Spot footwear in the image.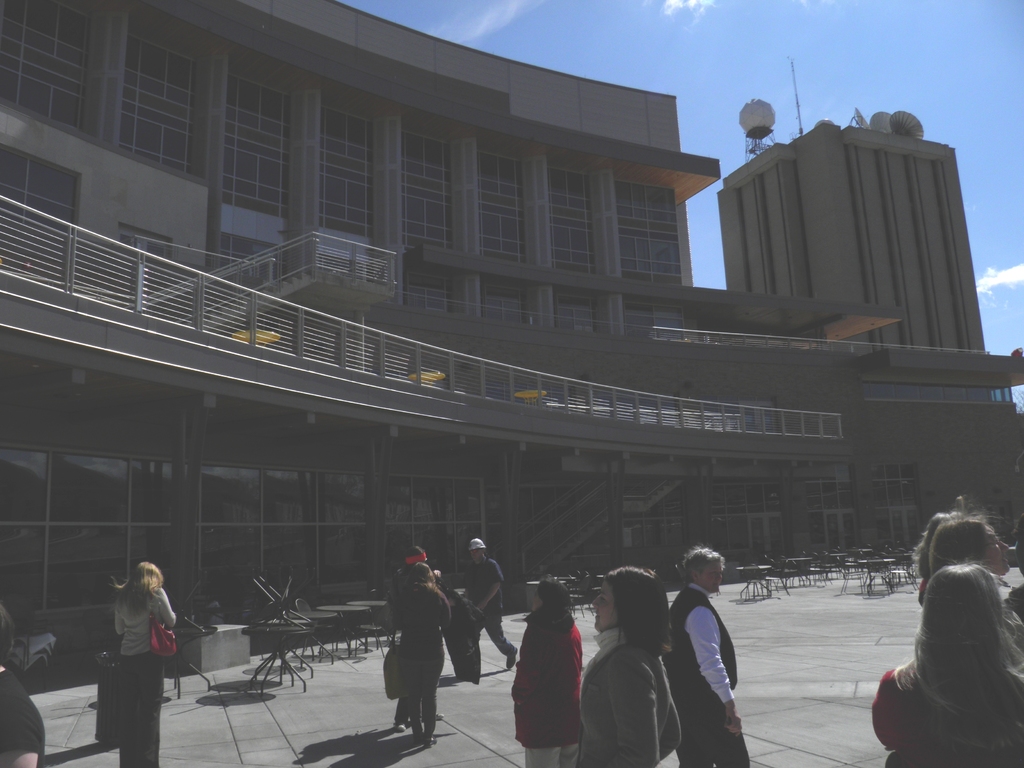
footwear found at bbox=[431, 707, 438, 713].
